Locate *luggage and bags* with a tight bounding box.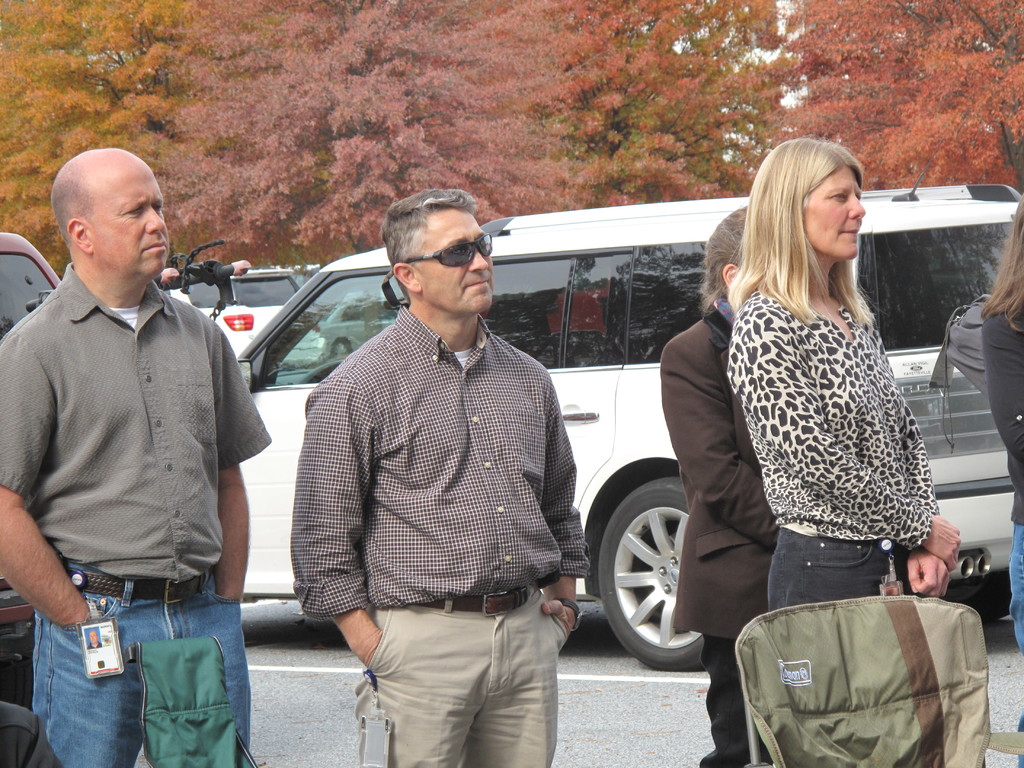
<bbox>924, 285, 996, 455</bbox>.
